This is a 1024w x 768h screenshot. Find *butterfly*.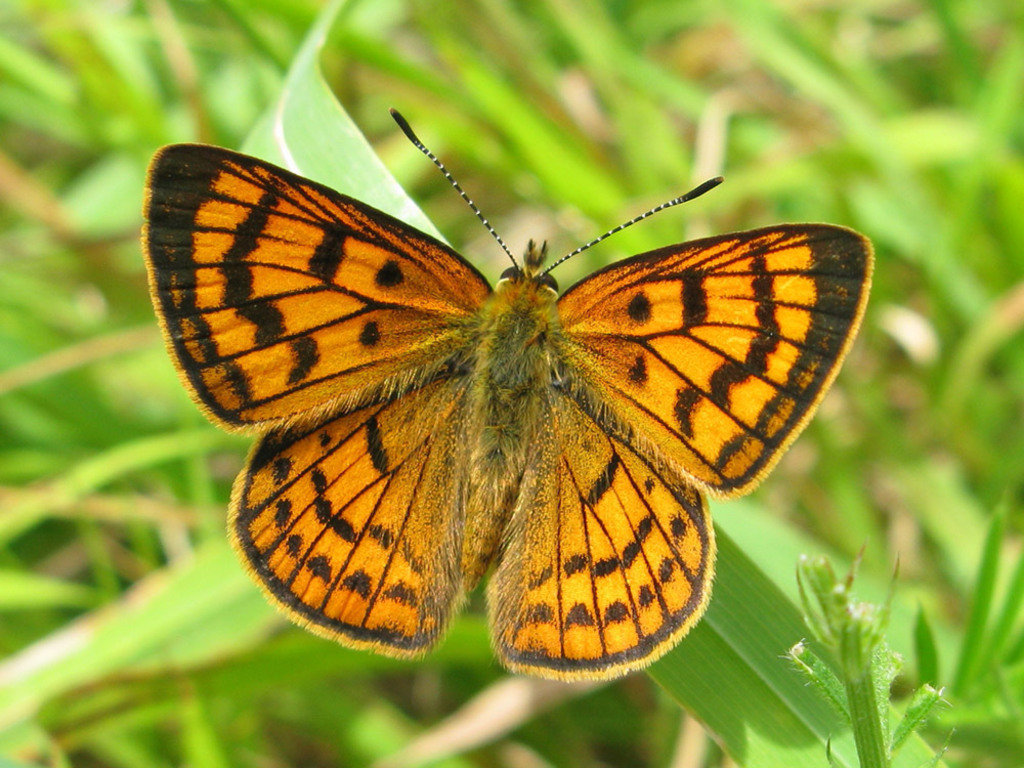
Bounding box: <region>145, 103, 848, 684</region>.
